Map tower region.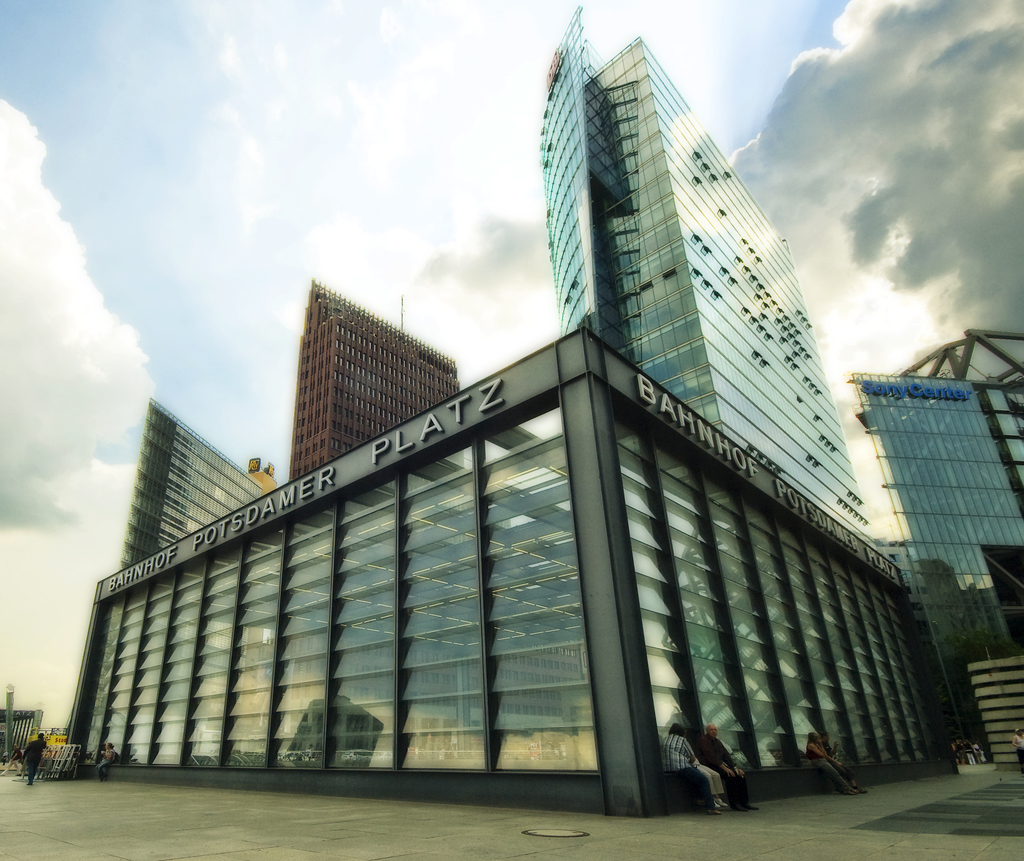
Mapped to crop(120, 396, 263, 561).
